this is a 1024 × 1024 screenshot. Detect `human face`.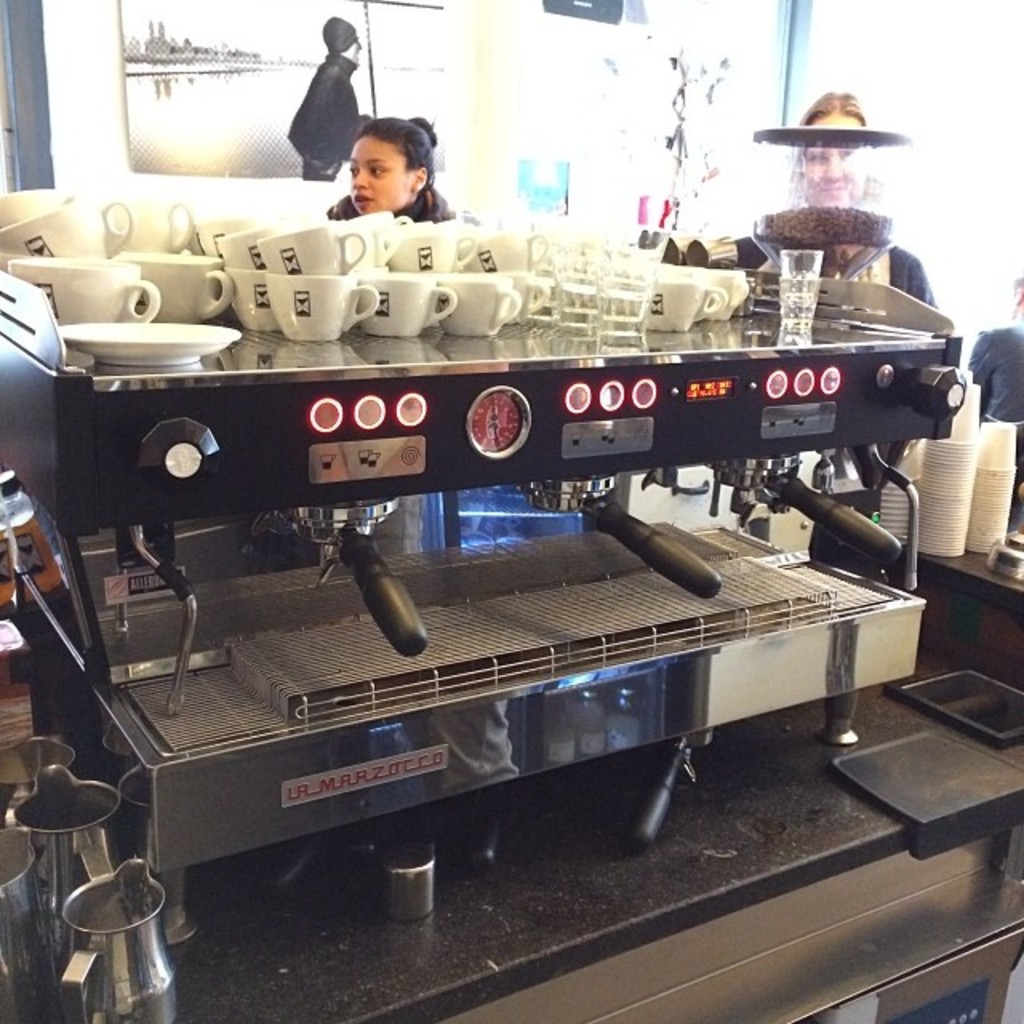
[803, 101, 869, 206].
